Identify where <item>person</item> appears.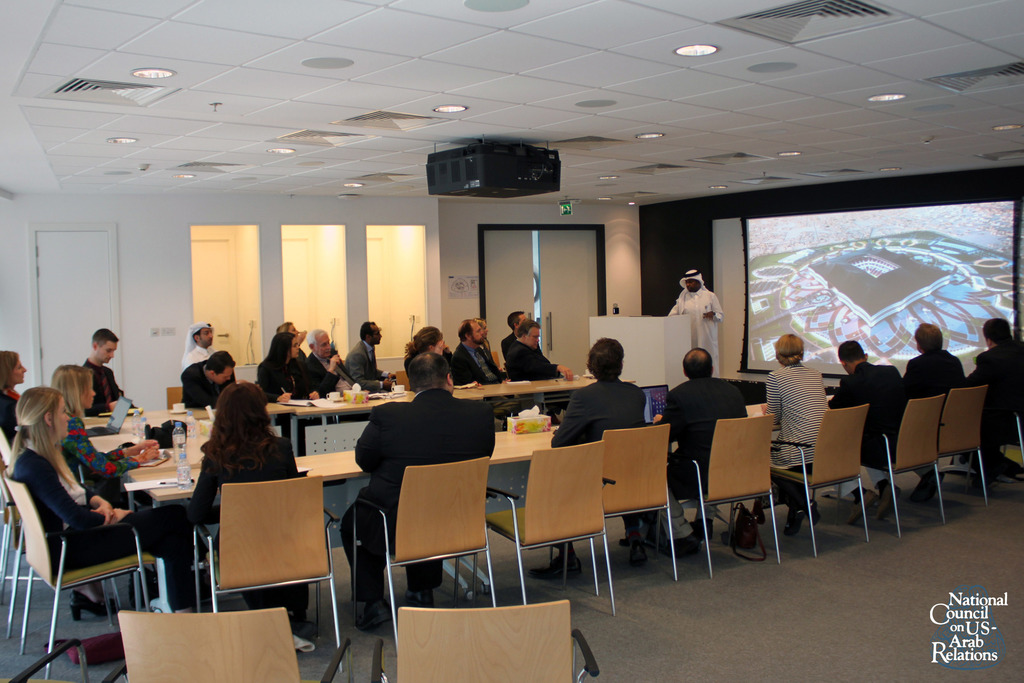
Appears at {"left": 767, "top": 333, "right": 835, "bottom": 529}.
